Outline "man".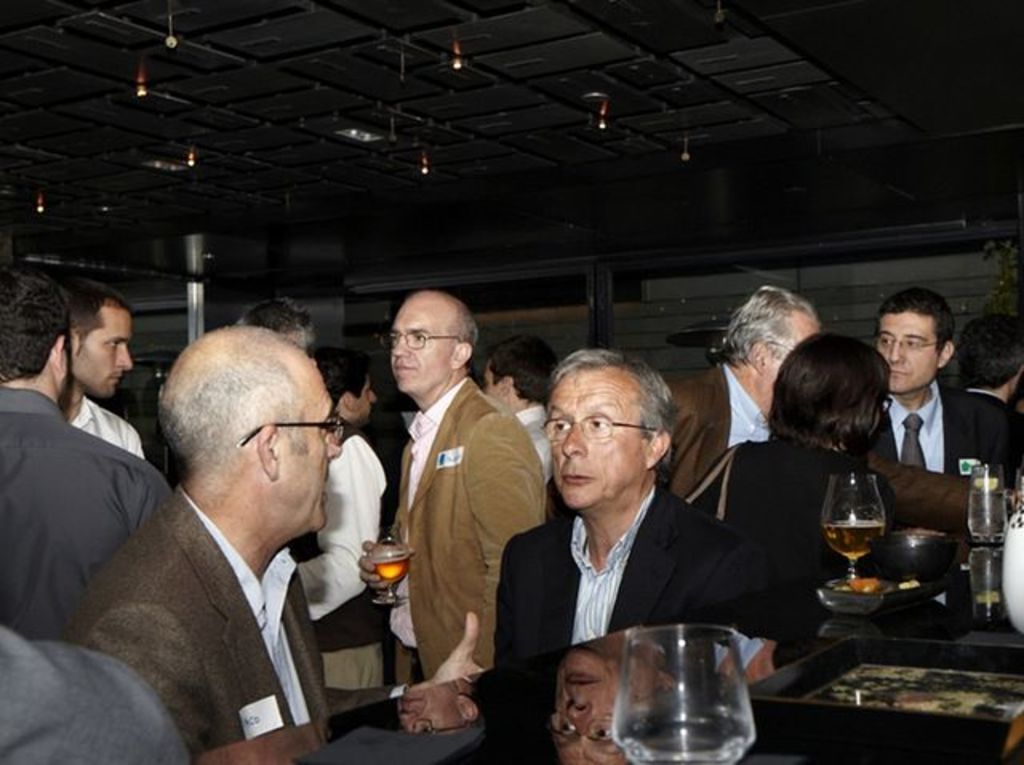
Outline: region(48, 272, 157, 464).
